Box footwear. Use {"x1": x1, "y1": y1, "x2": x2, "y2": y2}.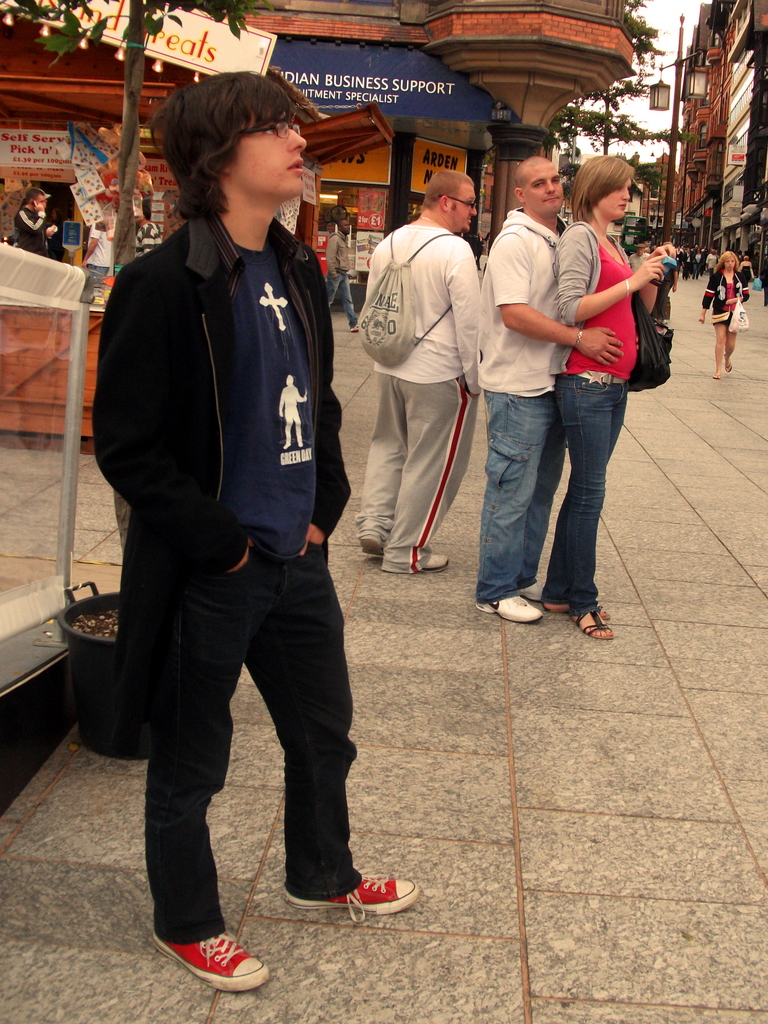
{"x1": 284, "y1": 876, "x2": 415, "y2": 918}.
